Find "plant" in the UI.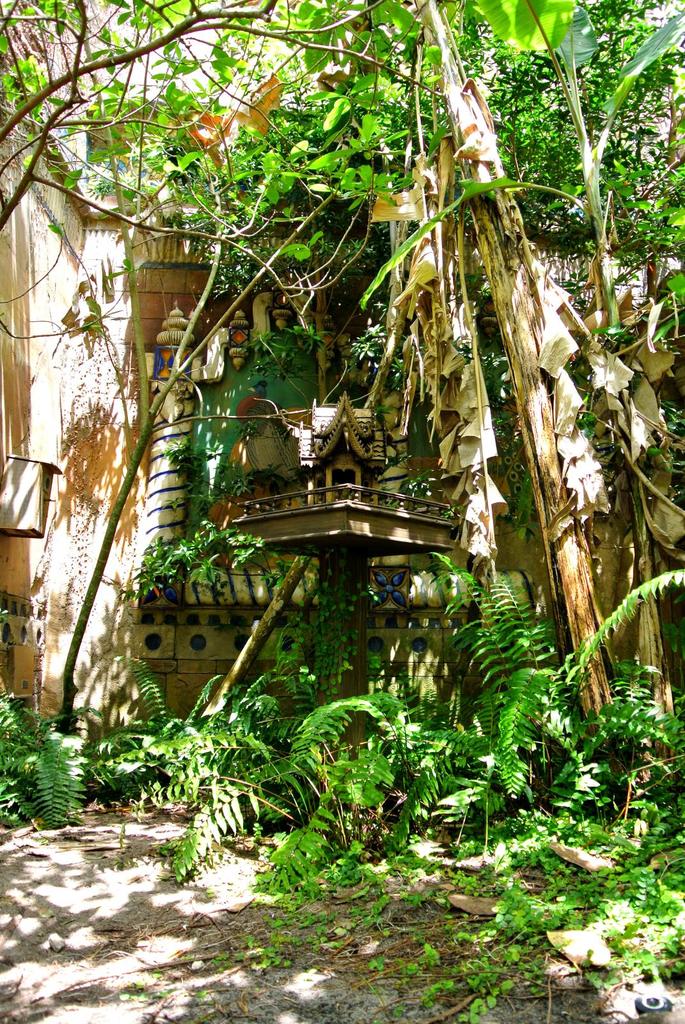
UI element at [x1=298, y1=659, x2=476, y2=844].
